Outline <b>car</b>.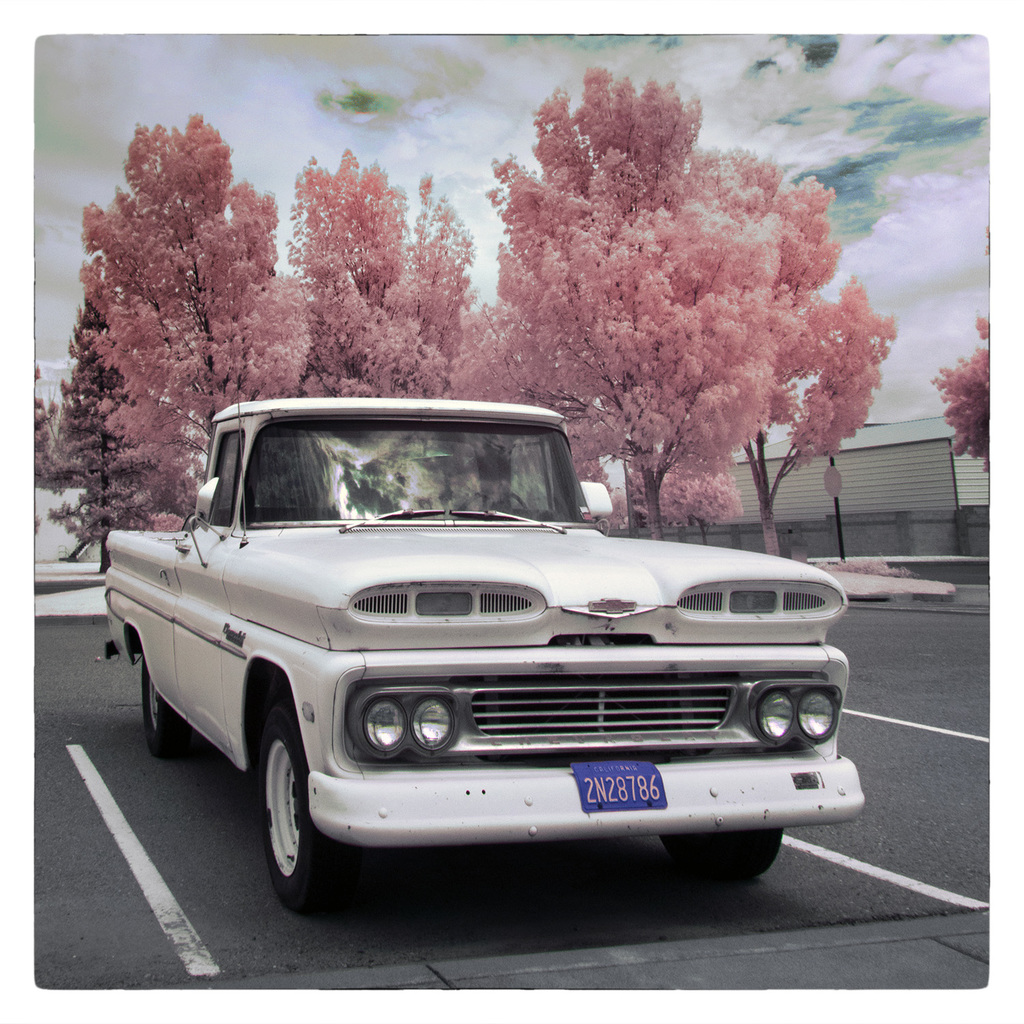
Outline: bbox=[108, 401, 858, 912].
